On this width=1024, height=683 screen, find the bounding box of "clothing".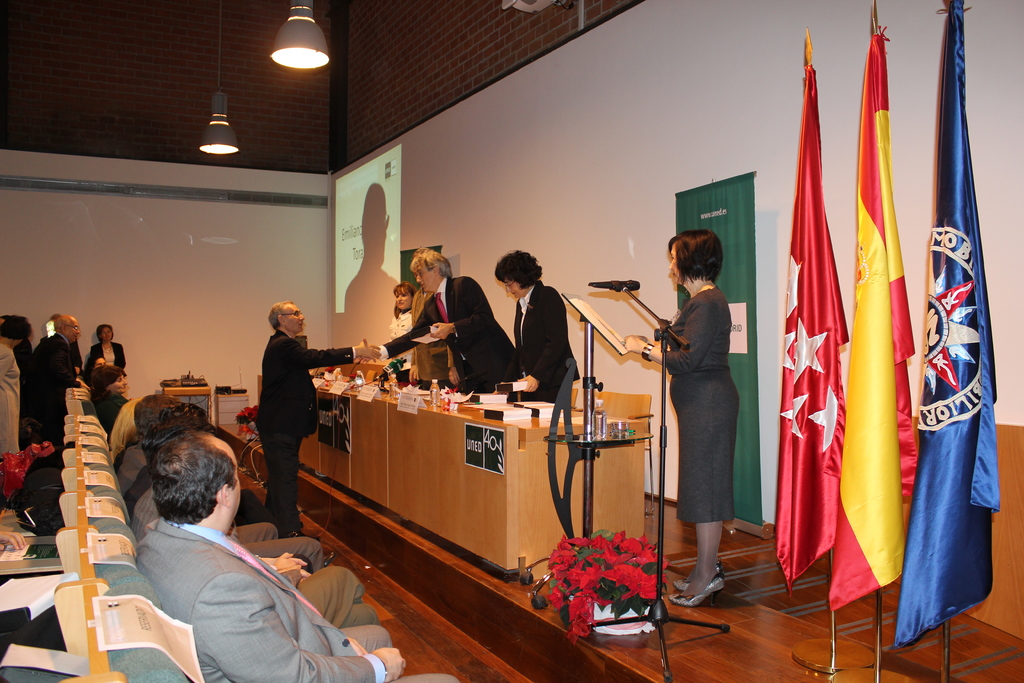
Bounding box: detection(239, 306, 326, 528).
